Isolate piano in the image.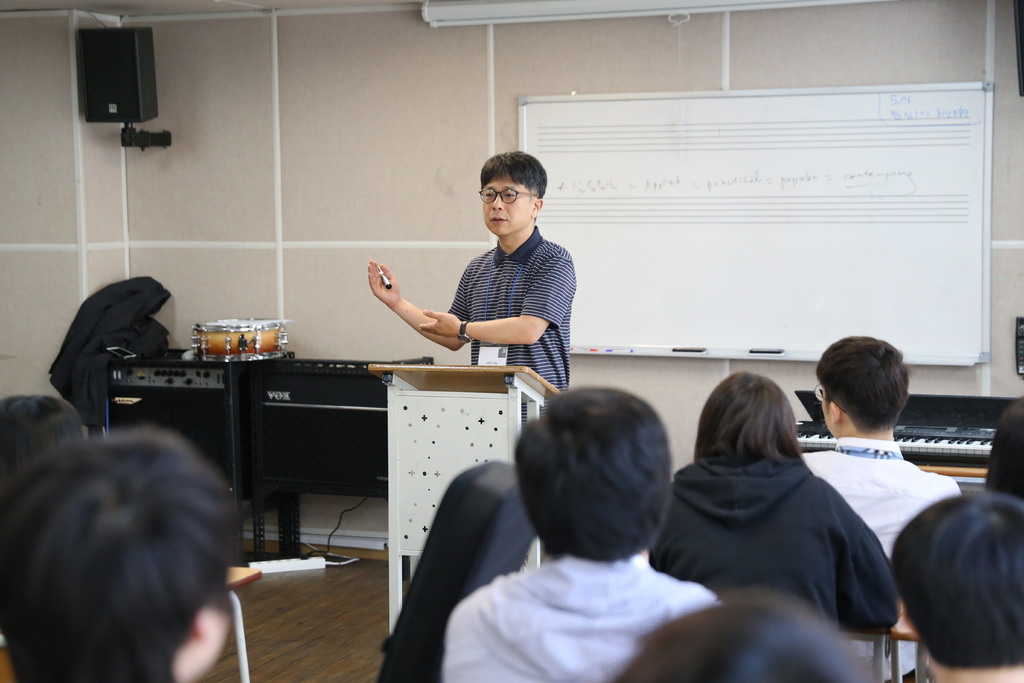
Isolated region: (left=797, top=395, right=1021, bottom=461).
